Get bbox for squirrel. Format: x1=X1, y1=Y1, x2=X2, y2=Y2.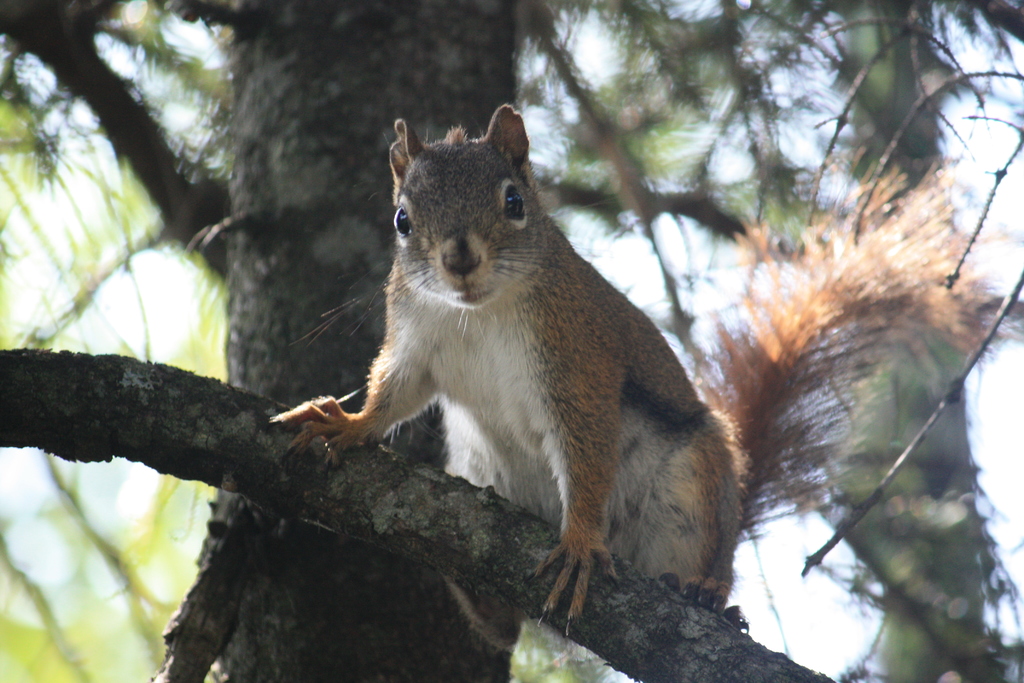
x1=266, y1=103, x2=1019, y2=641.
